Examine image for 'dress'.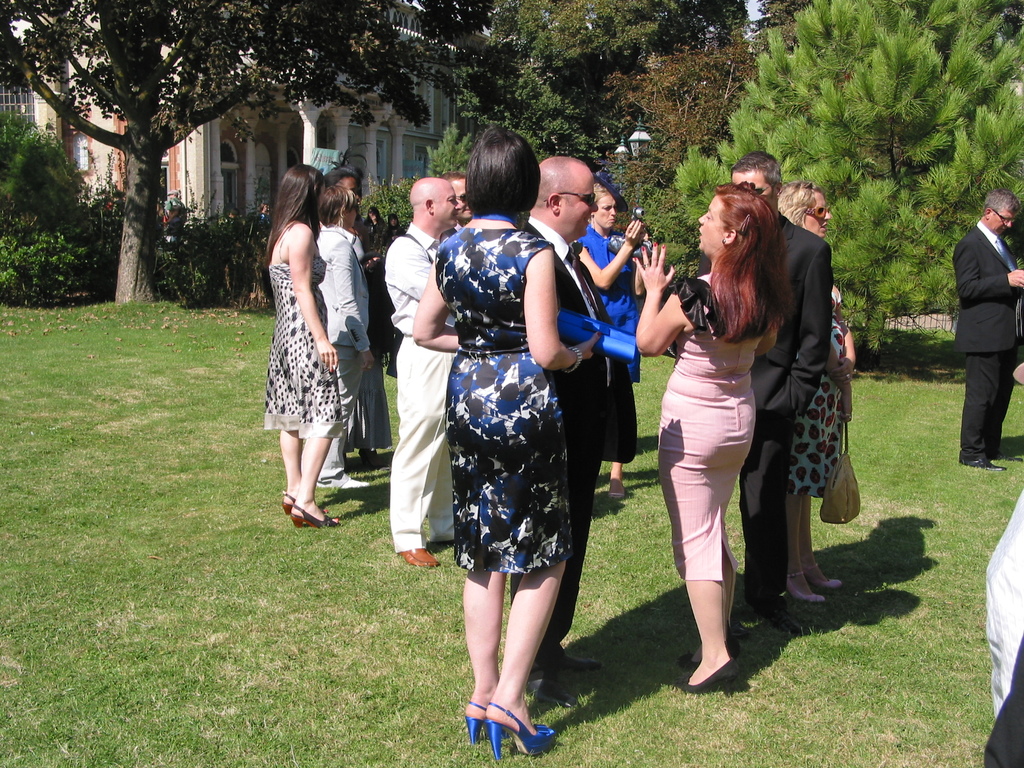
Examination result: {"x1": 577, "y1": 227, "x2": 644, "y2": 384}.
